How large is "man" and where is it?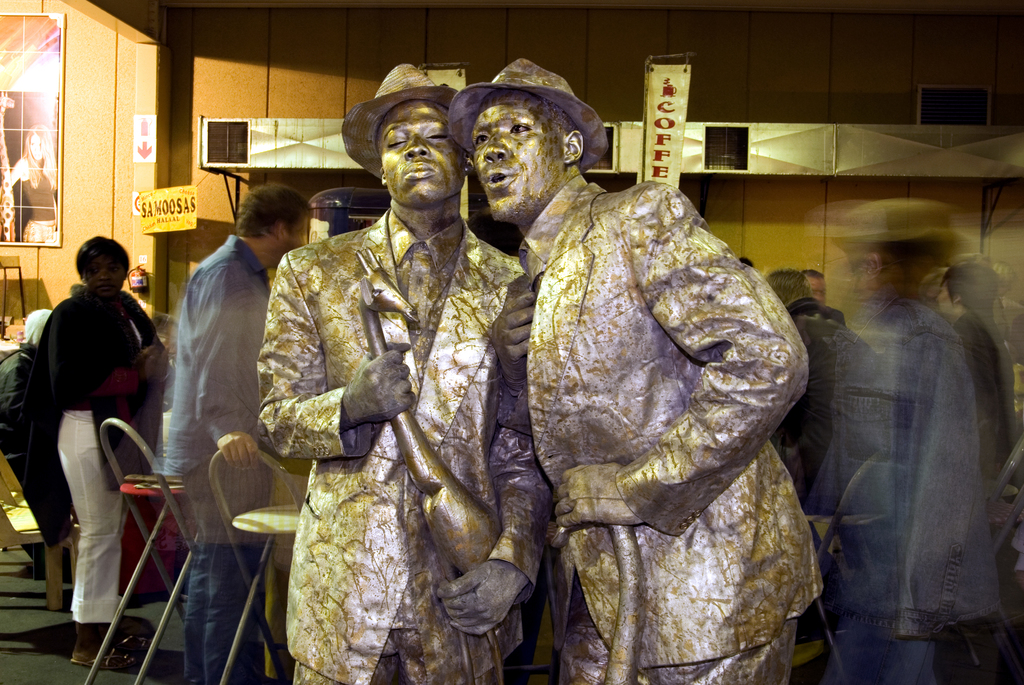
Bounding box: select_region(246, 58, 564, 684).
